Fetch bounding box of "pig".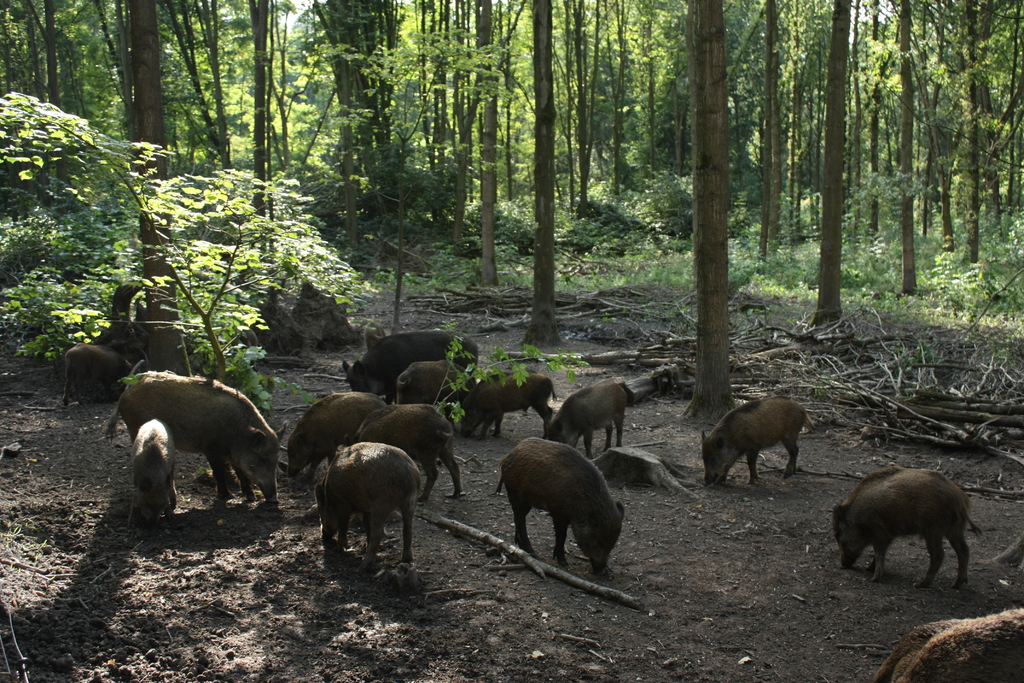
Bbox: BBox(284, 390, 390, 481).
